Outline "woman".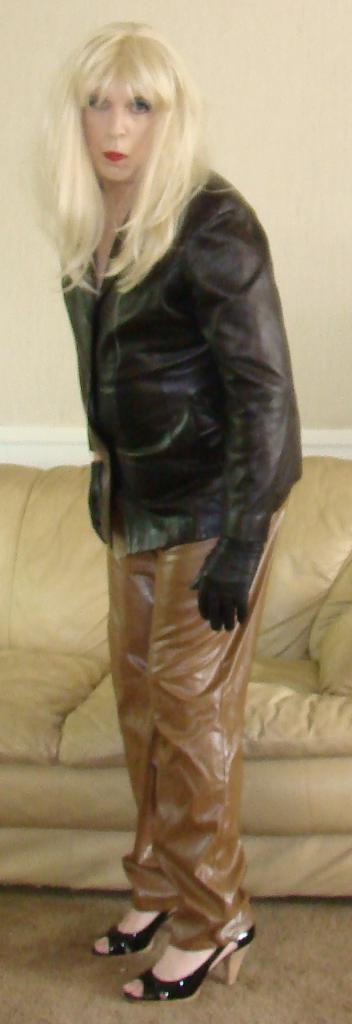
Outline: 35, 0, 307, 876.
